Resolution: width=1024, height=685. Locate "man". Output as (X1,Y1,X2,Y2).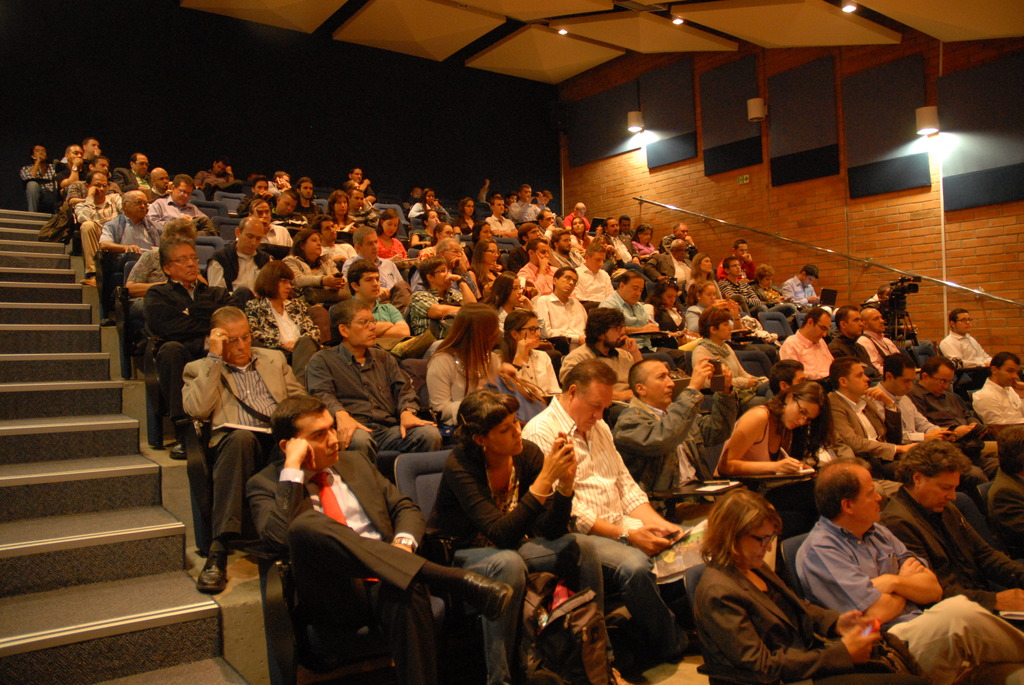
(409,256,477,332).
